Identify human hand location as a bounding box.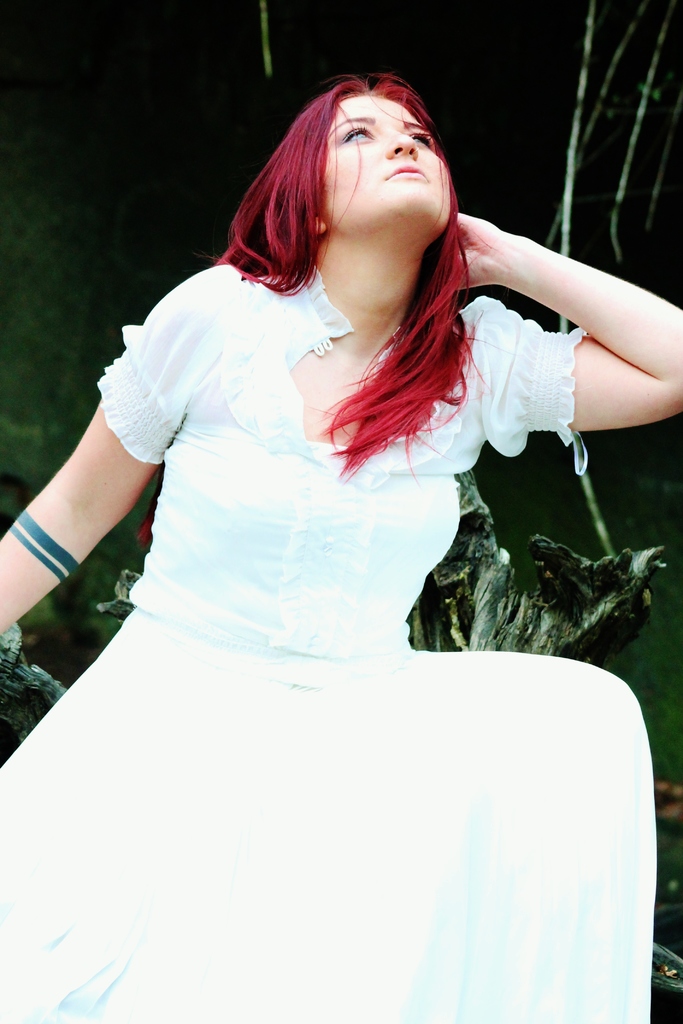
455 180 629 337.
